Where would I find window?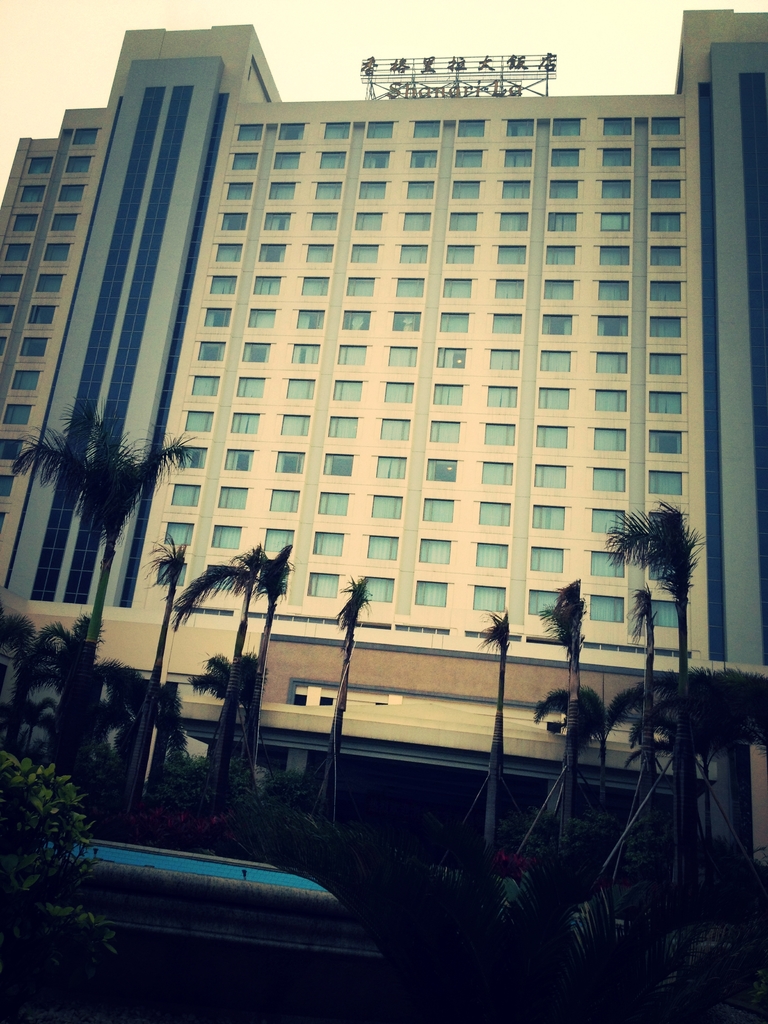
At 392, 308, 420, 331.
